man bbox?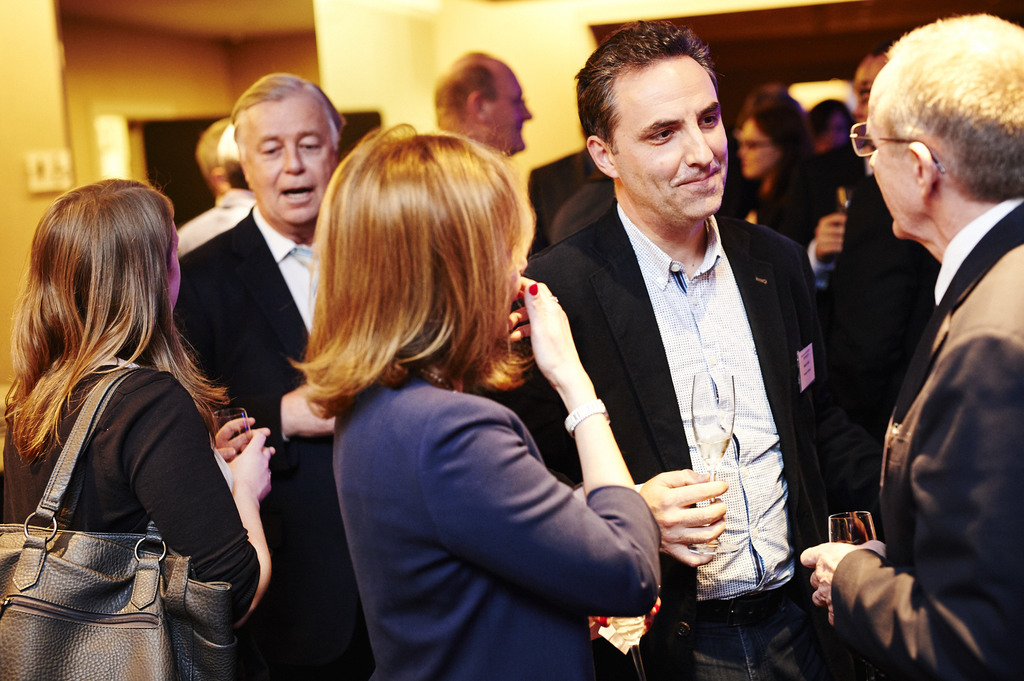
<bbox>765, 29, 938, 462</bbox>
